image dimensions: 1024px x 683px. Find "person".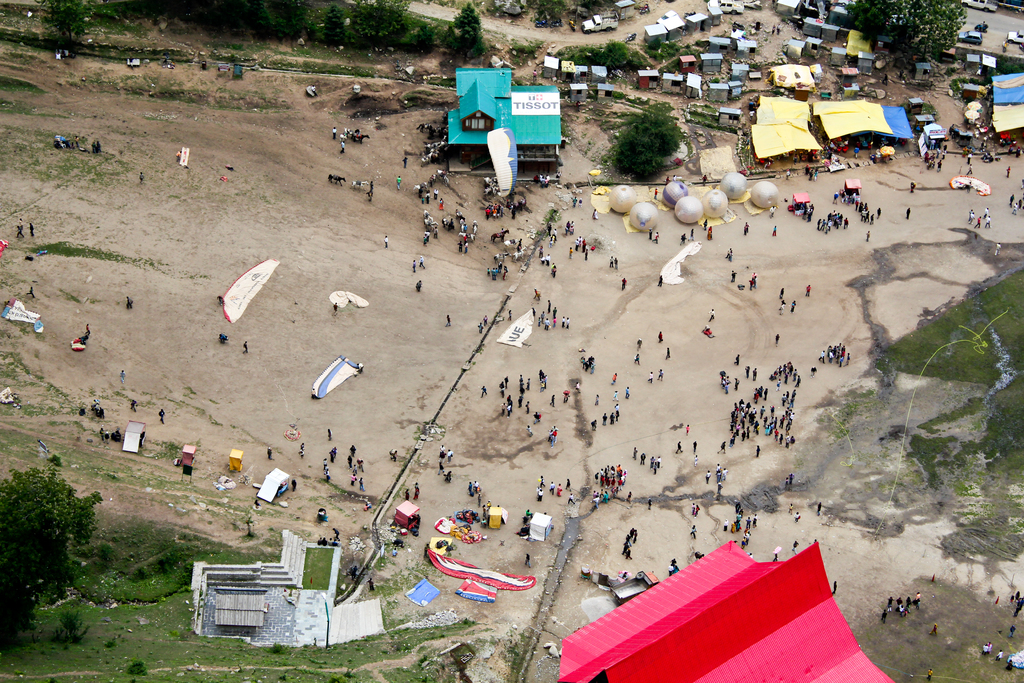
Rect(337, 299, 341, 311).
